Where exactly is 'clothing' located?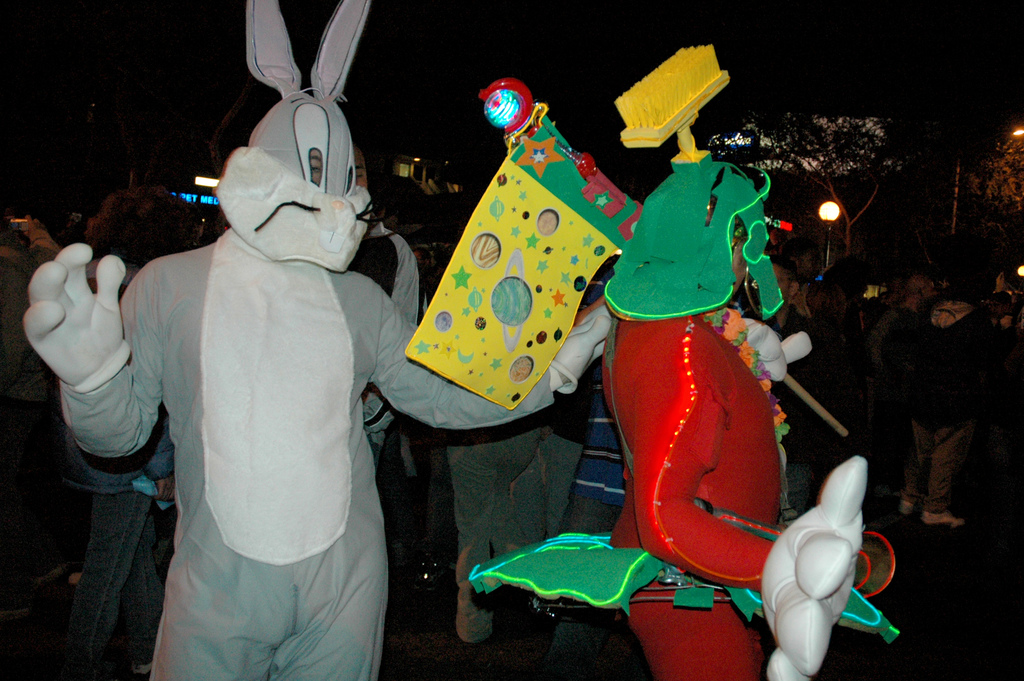
Its bounding box is 516:357:593:542.
